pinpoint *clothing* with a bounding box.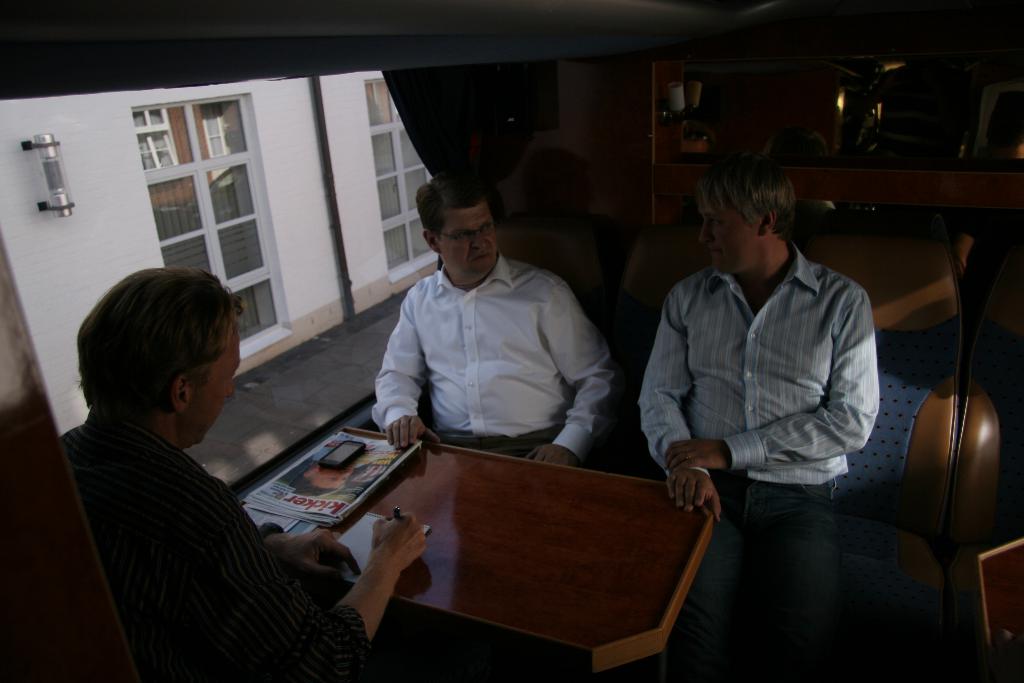
locate(60, 409, 369, 682).
